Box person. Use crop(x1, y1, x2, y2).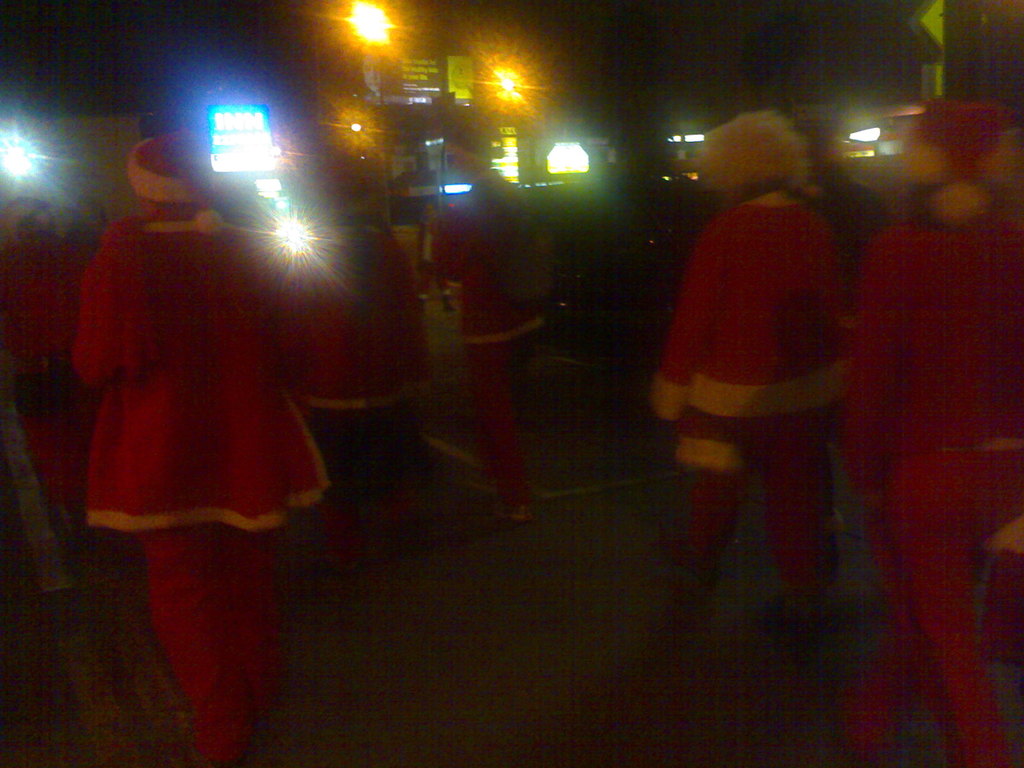
crop(831, 84, 1023, 767).
